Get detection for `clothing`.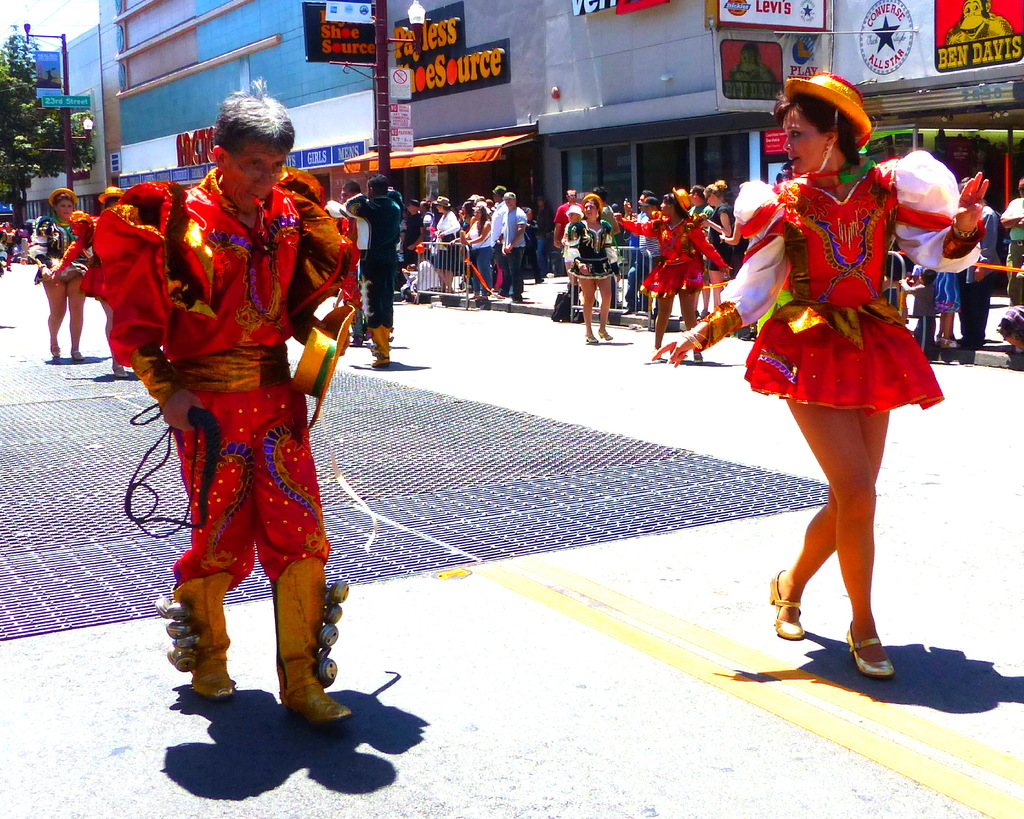
Detection: 33, 216, 99, 284.
